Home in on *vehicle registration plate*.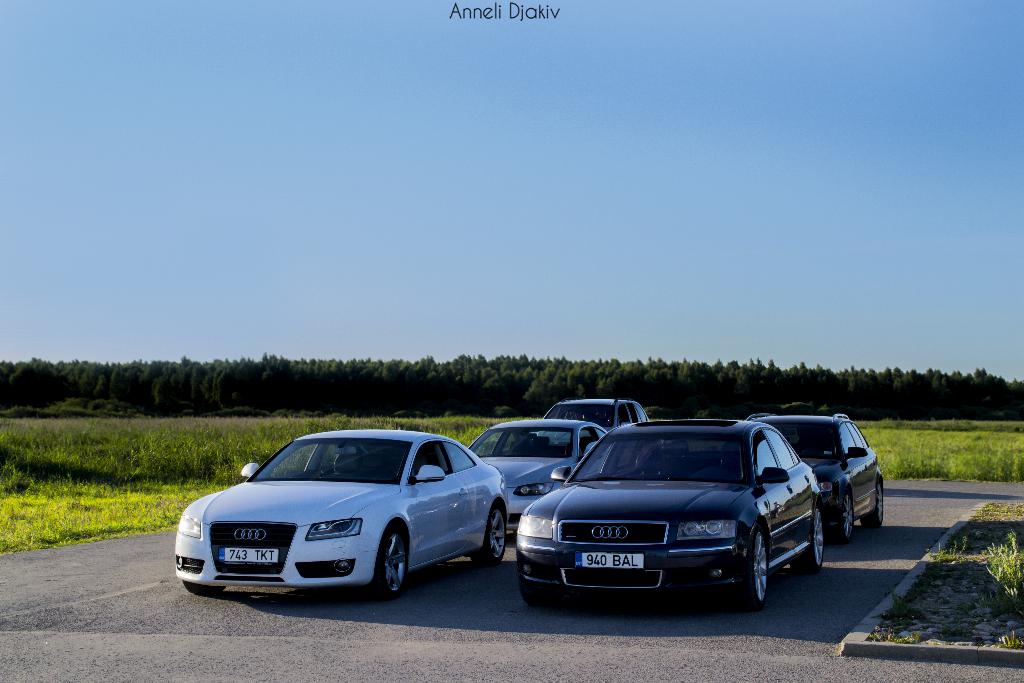
Homed in at [left=574, top=548, right=644, bottom=568].
